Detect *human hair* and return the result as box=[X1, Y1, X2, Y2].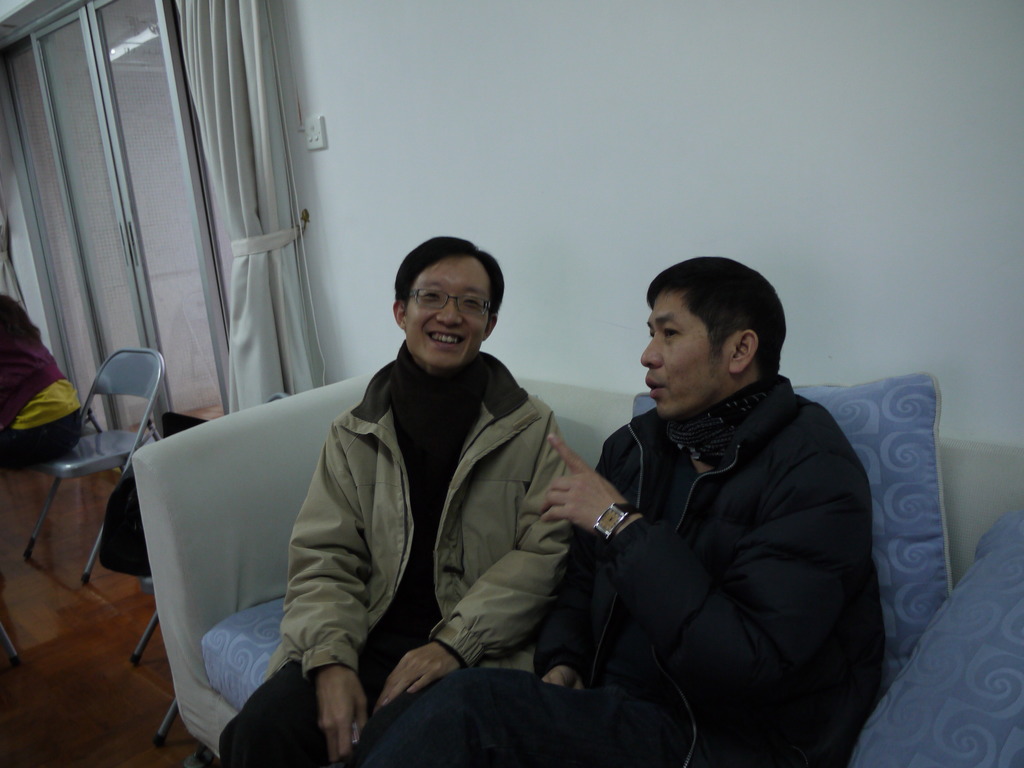
box=[620, 265, 781, 407].
